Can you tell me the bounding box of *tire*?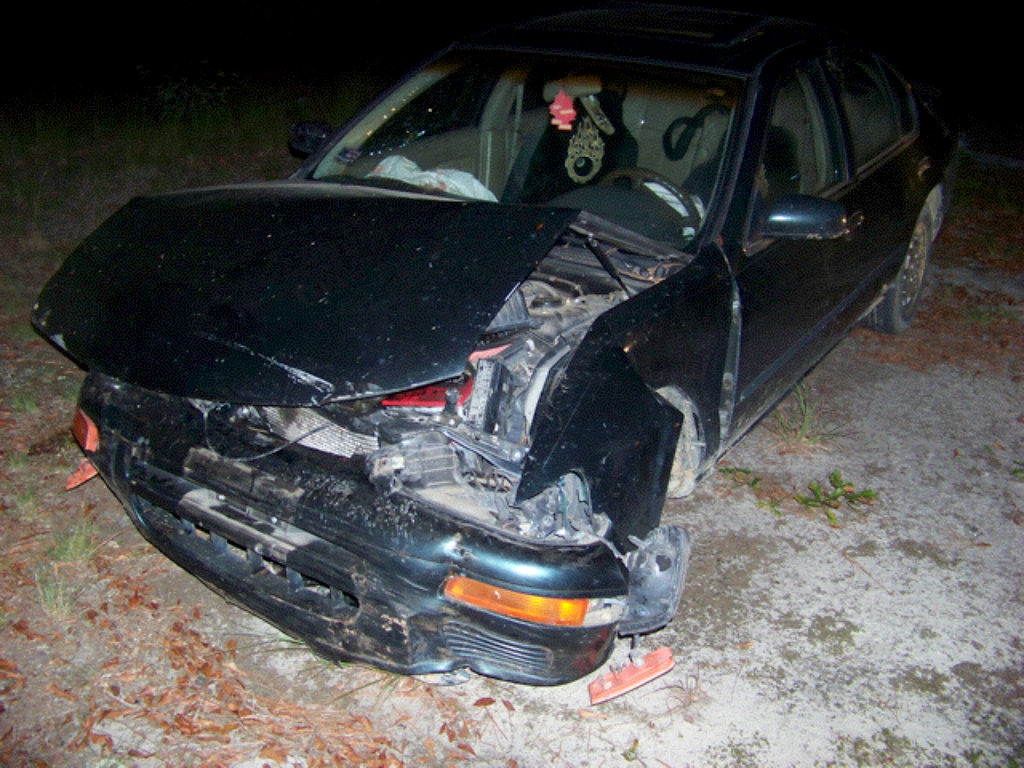
box(857, 204, 931, 335).
